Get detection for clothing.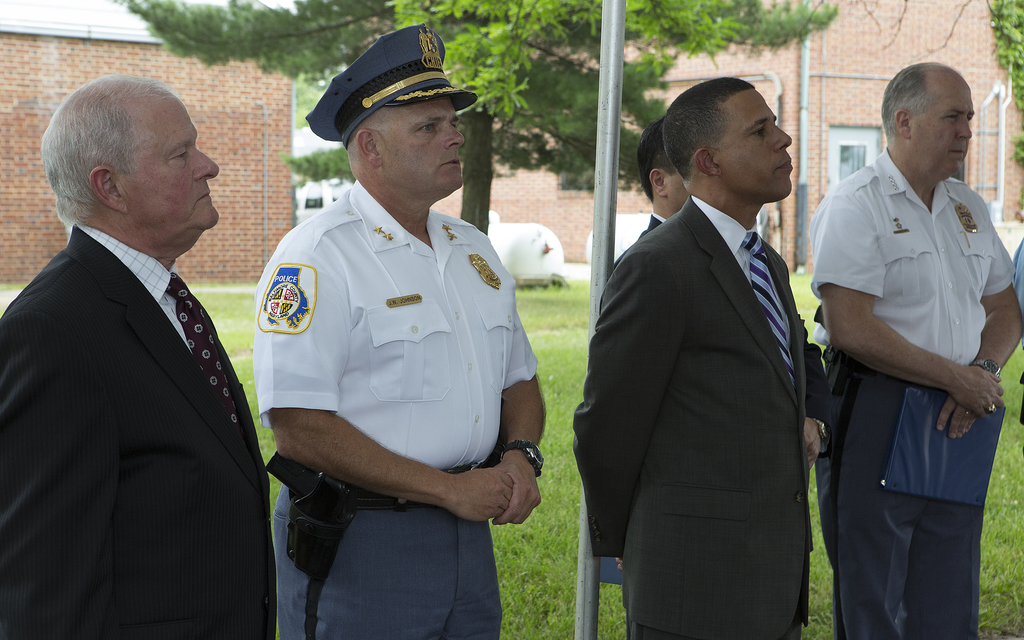
Detection: bbox(253, 123, 534, 602).
